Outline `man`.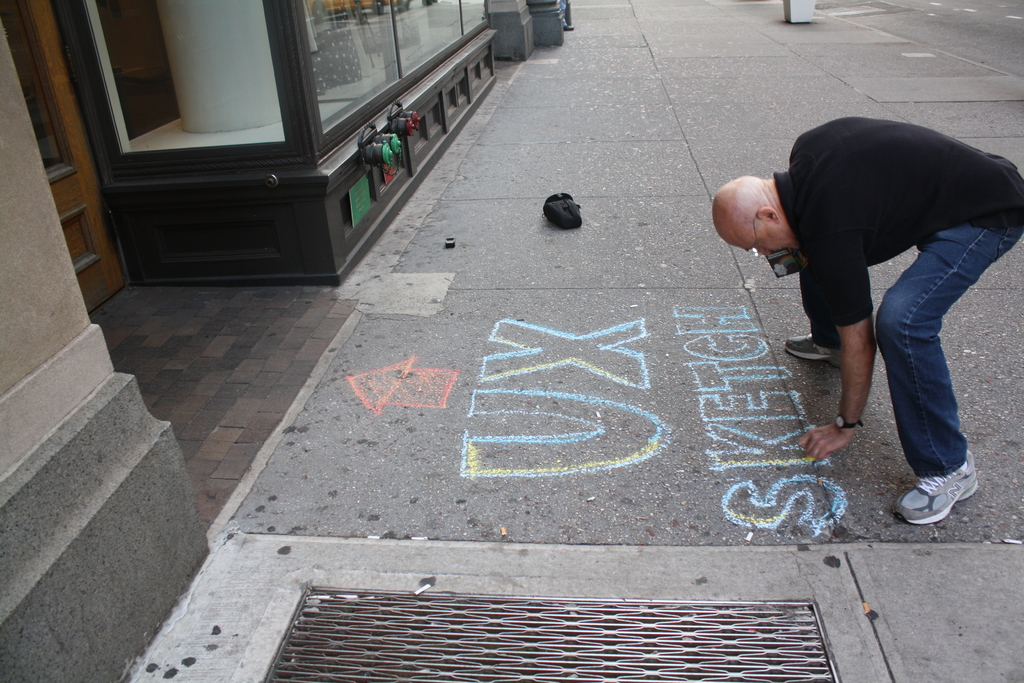
Outline: x1=719, y1=123, x2=1018, y2=500.
